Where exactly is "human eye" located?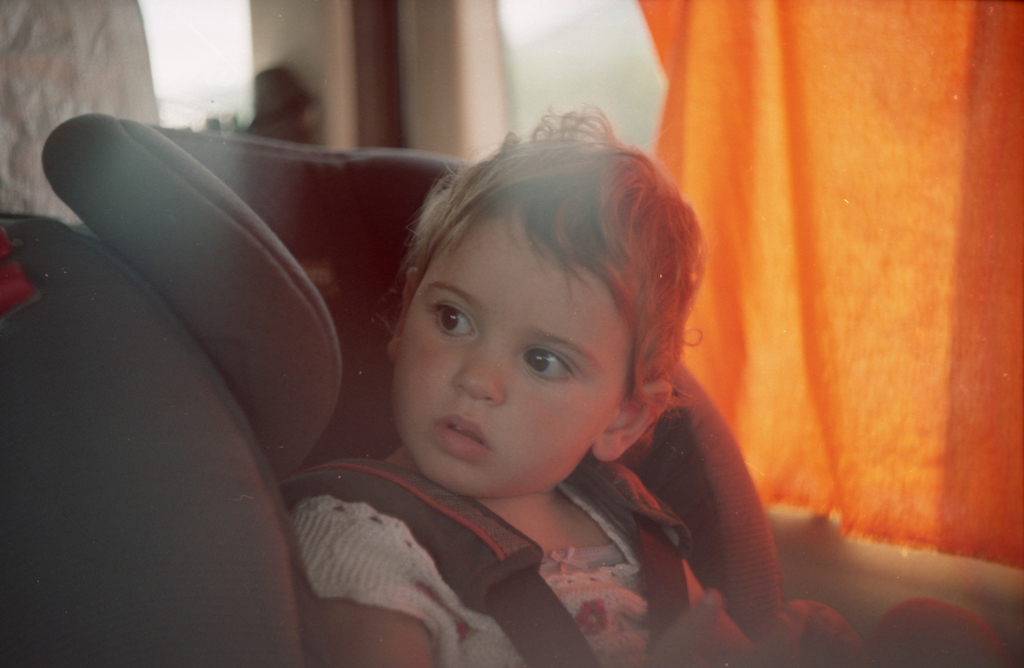
Its bounding box is BBox(515, 341, 580, 387).
